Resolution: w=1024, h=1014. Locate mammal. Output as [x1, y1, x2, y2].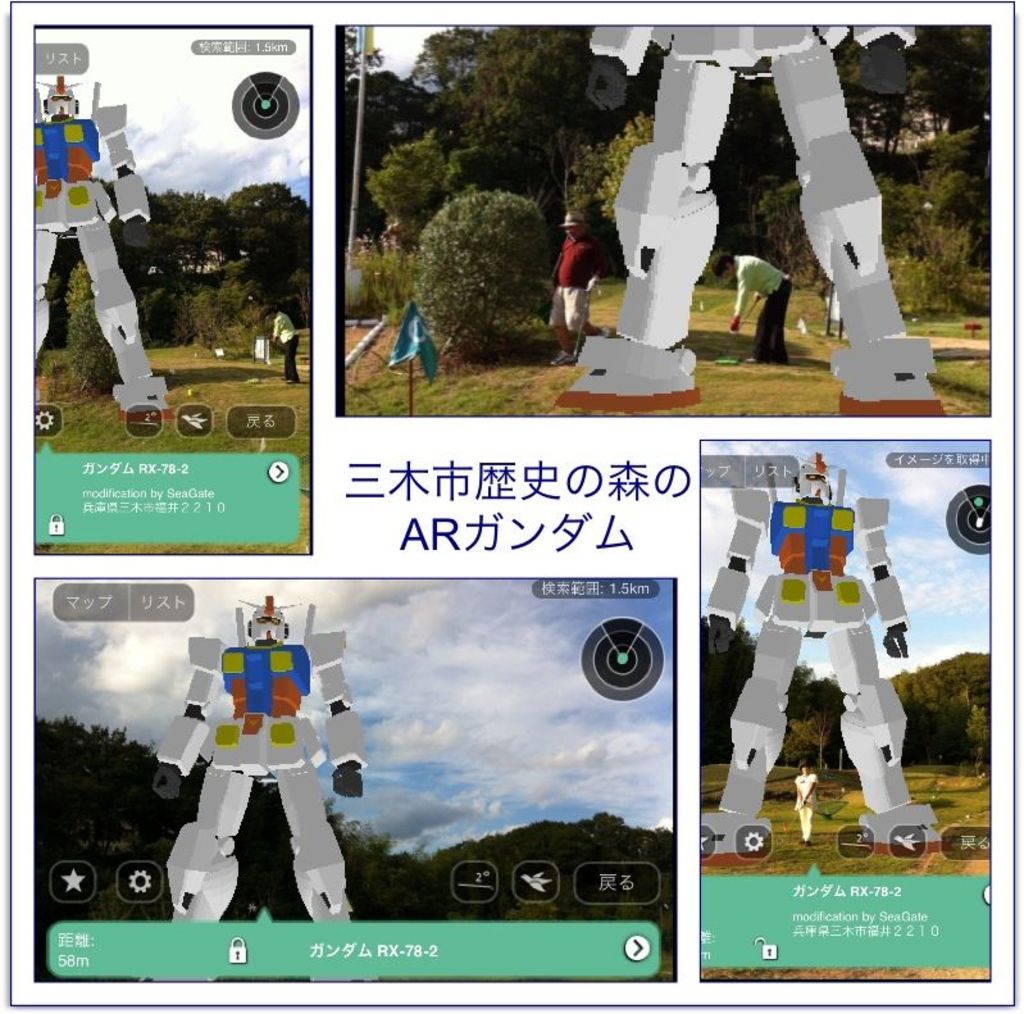
[711, 250, 804, 376].
